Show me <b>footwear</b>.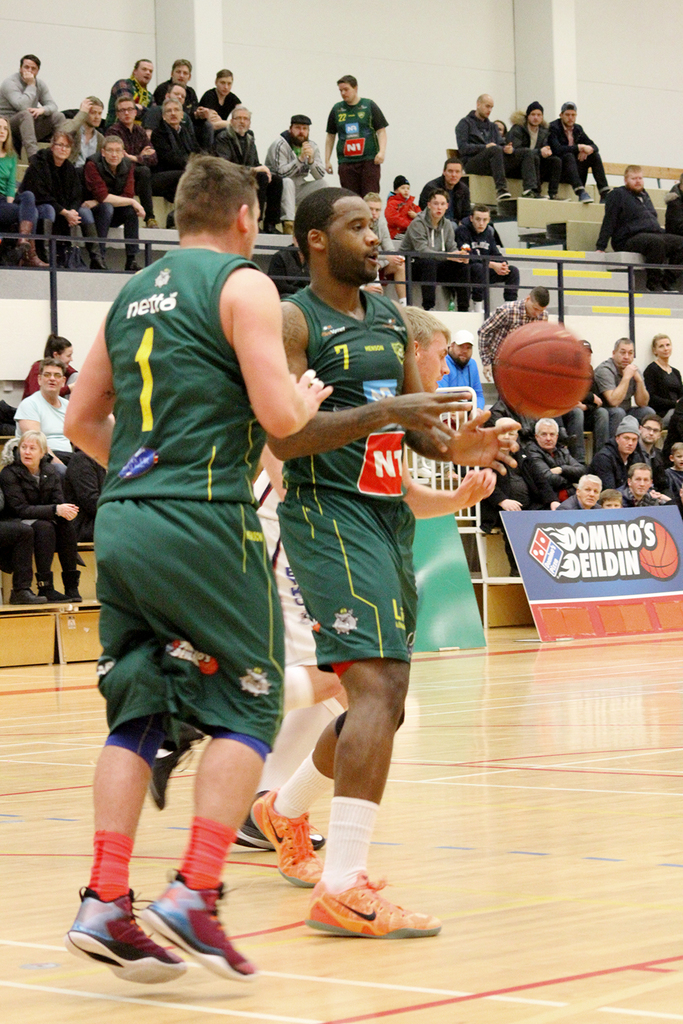
<b>footwear</b> is here: detection(495, 190, 516, 205).
